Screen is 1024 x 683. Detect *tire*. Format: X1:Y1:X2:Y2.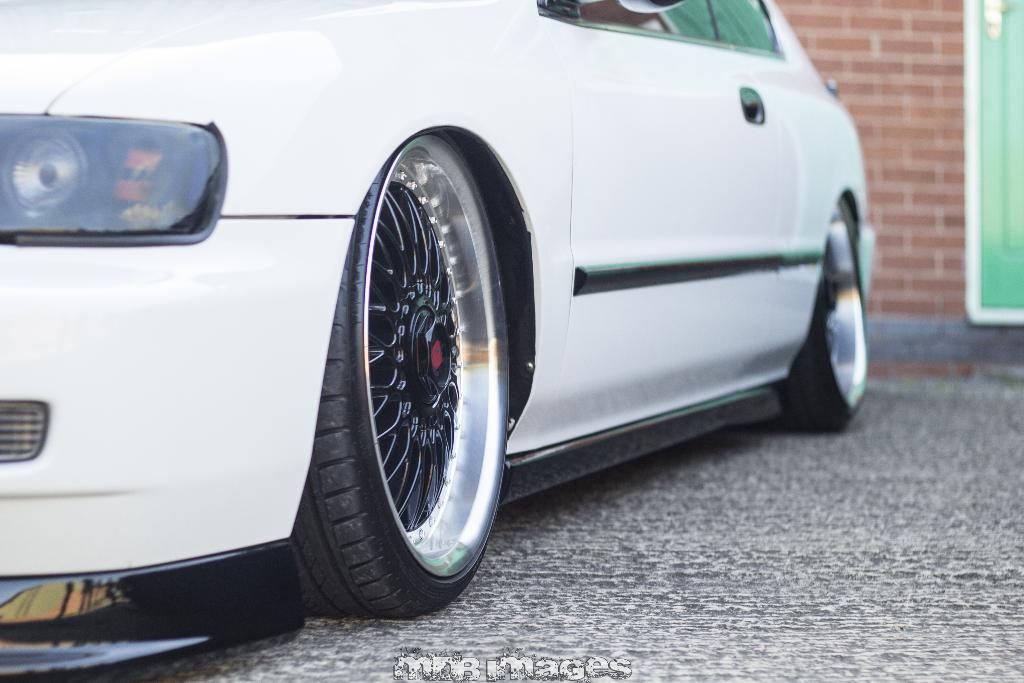
275:70:528:655.
